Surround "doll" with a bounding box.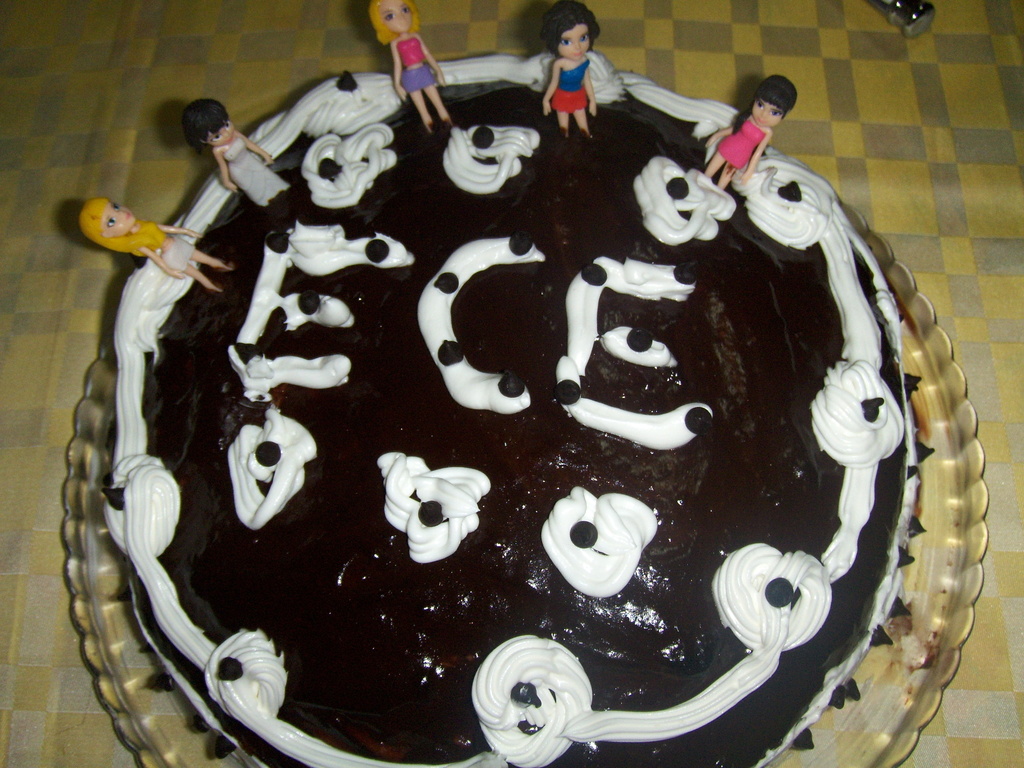
[76,199,231,291].
